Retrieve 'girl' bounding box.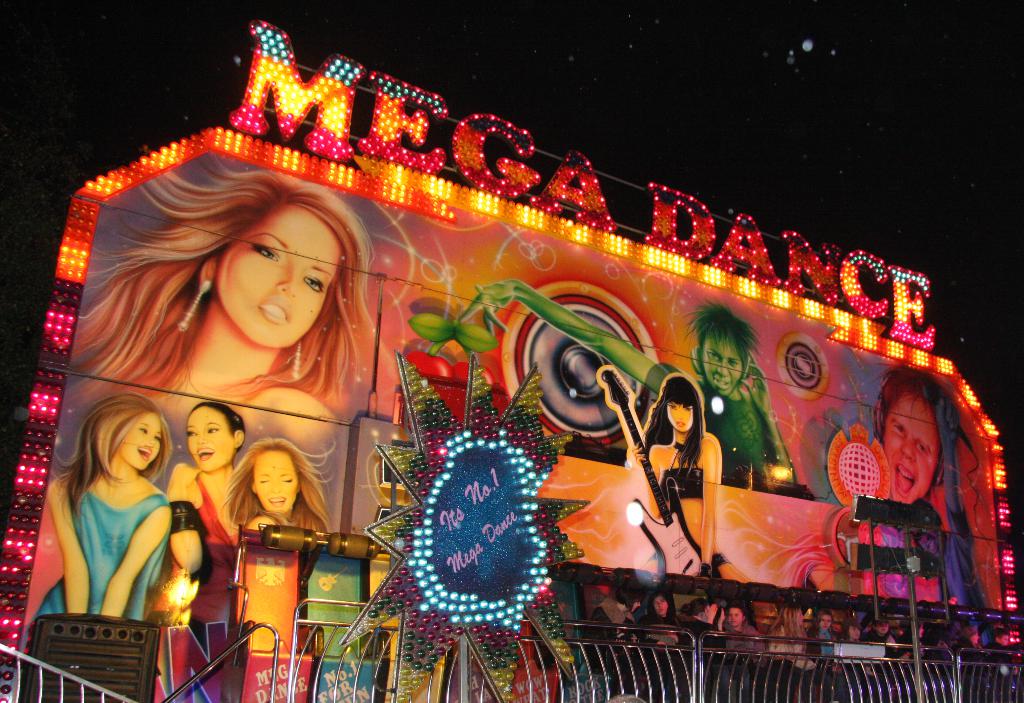
Bounding box: [x1=34, y1=401, x2=175, y2=635].
